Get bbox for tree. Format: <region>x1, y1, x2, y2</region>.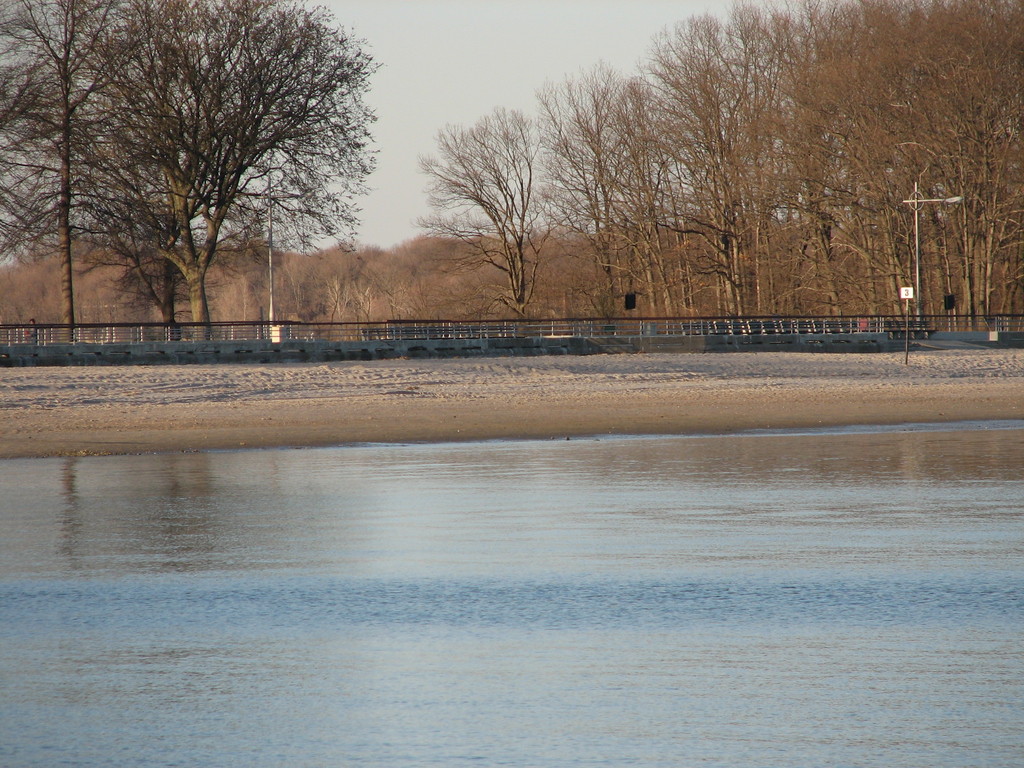
<region>0, 0, 189, 348</region>.
